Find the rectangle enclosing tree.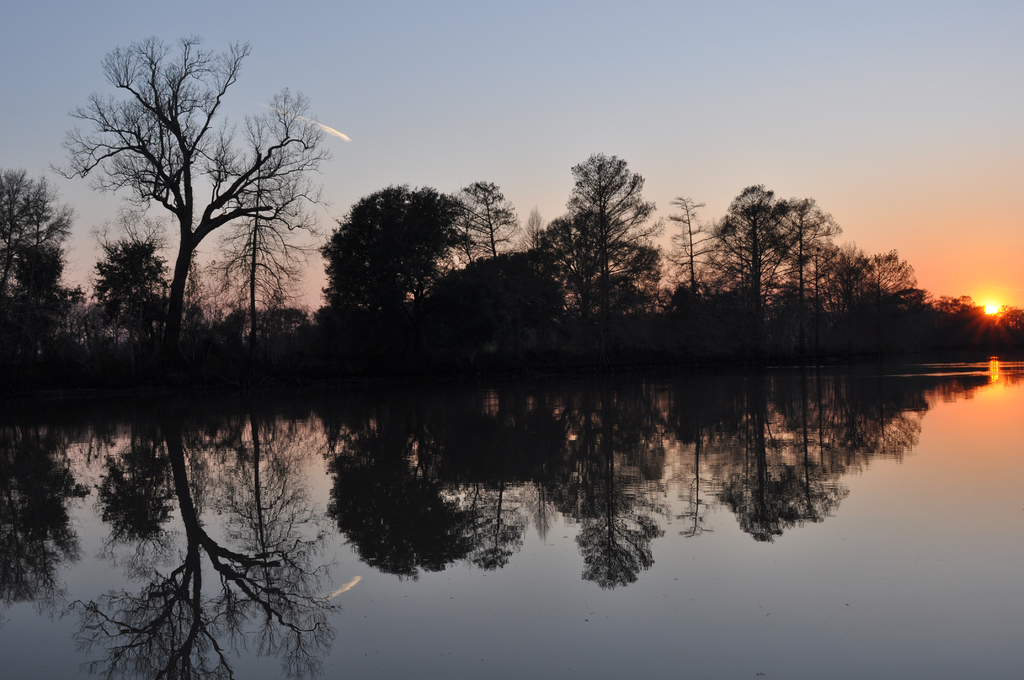
l=814, t=248, r=882, b=314.
